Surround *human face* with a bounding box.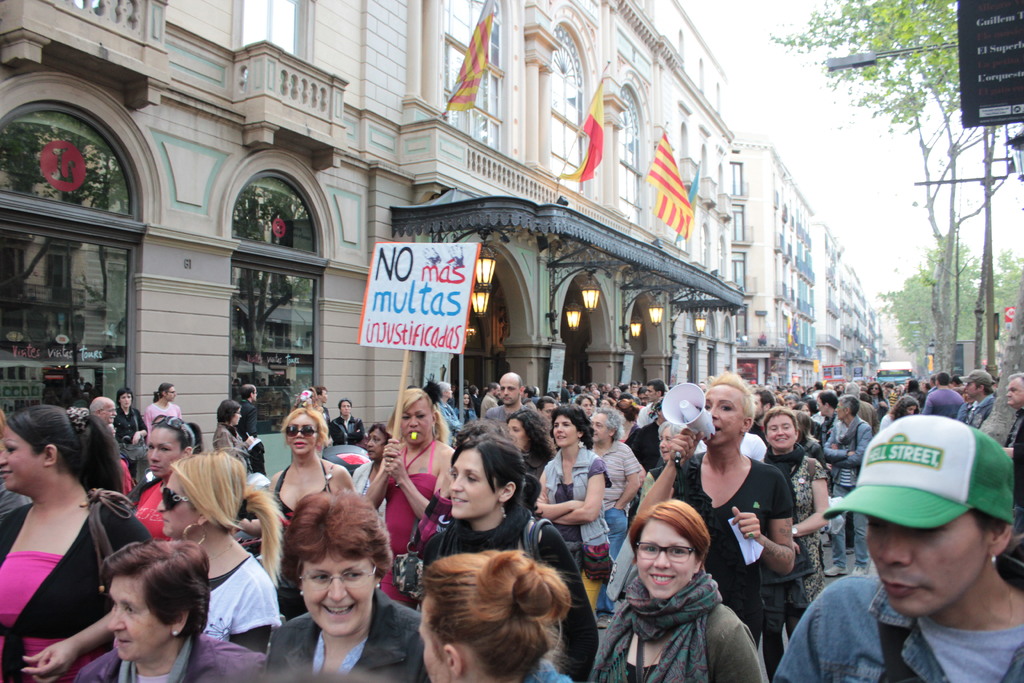
[x1=636, y1=527, x2=695, y2=595].
